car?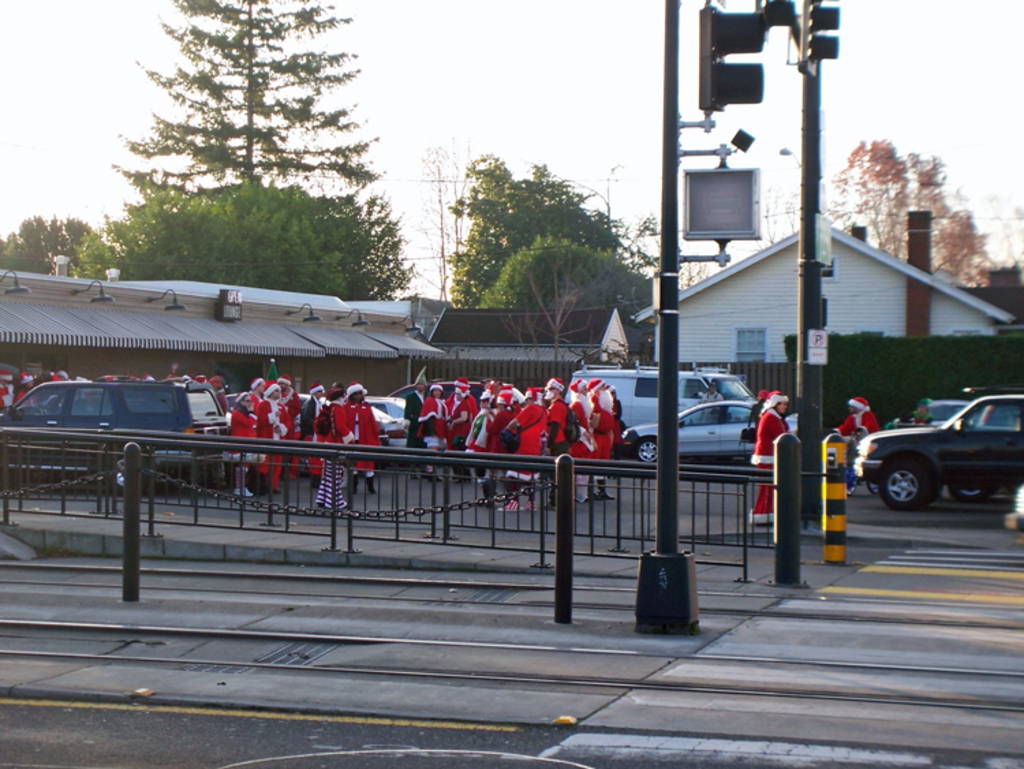
{"left": 0, "top": 373, "right": 225, "bottom": 492}
